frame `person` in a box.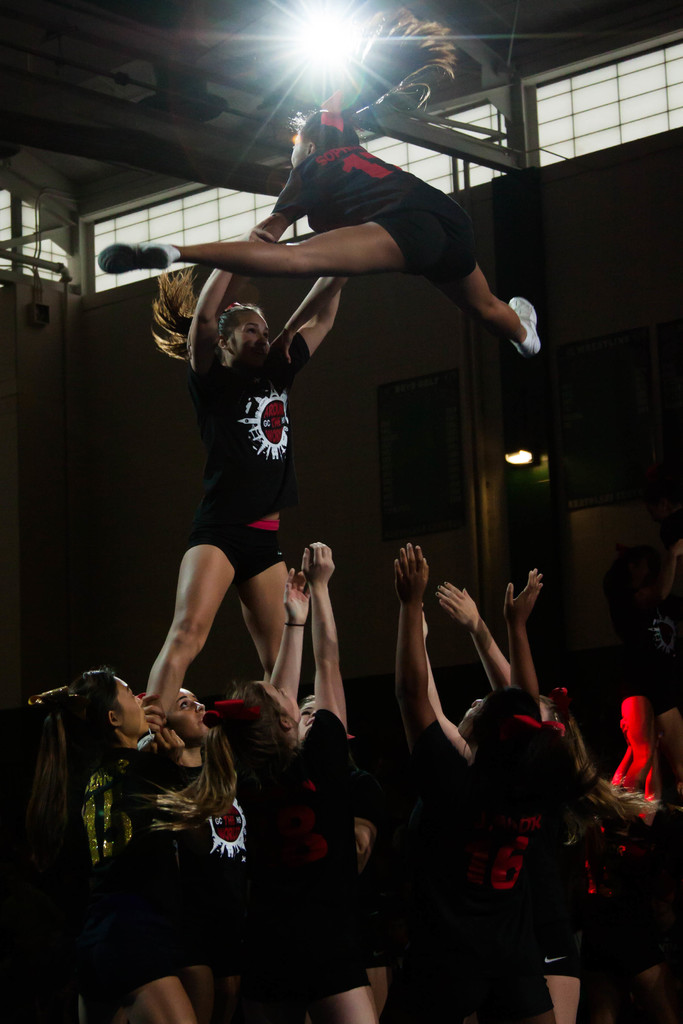
locate(97, 8, 547, 366).
